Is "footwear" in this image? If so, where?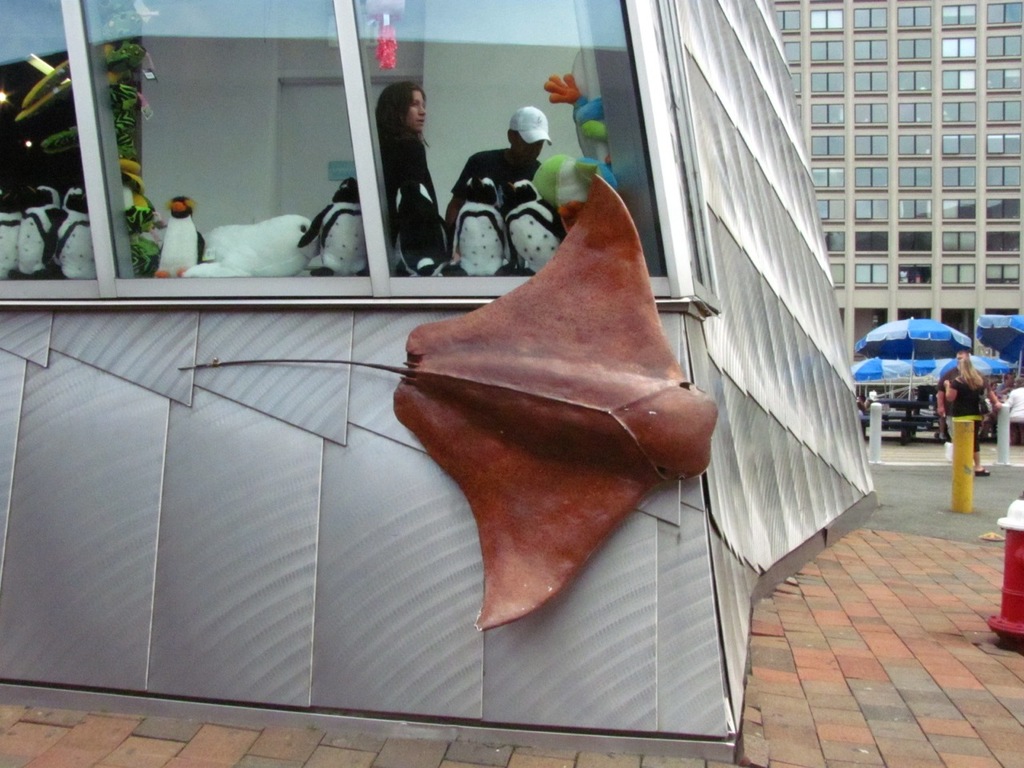
Yes, at <bbox>973, 466, 988, 476</bbox>.
